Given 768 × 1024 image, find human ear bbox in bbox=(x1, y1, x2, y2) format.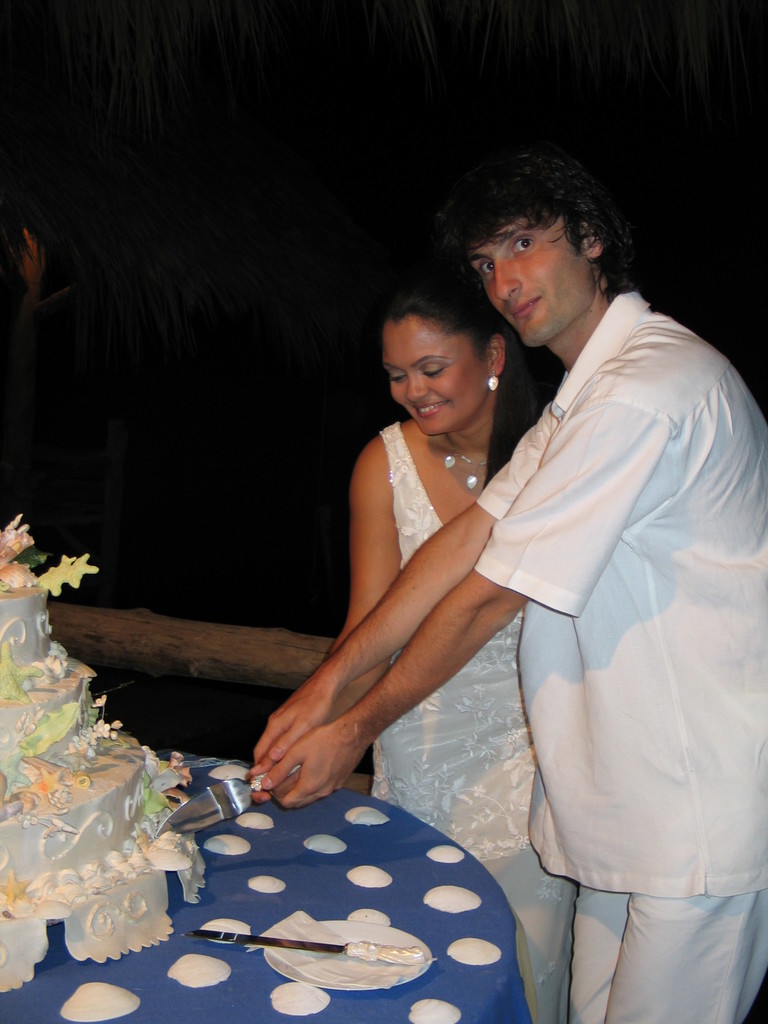
bbox=(488, 330, 502, 375).
